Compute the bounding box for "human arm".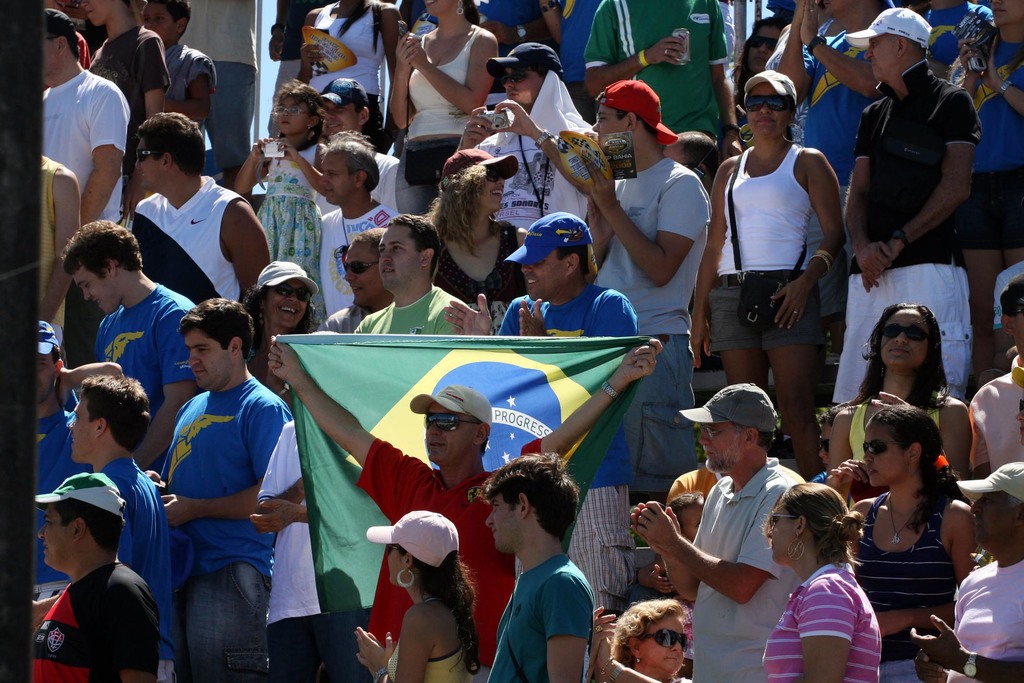
{"left": 125, "top": 580, "right": 161, "bottom": 682}.
